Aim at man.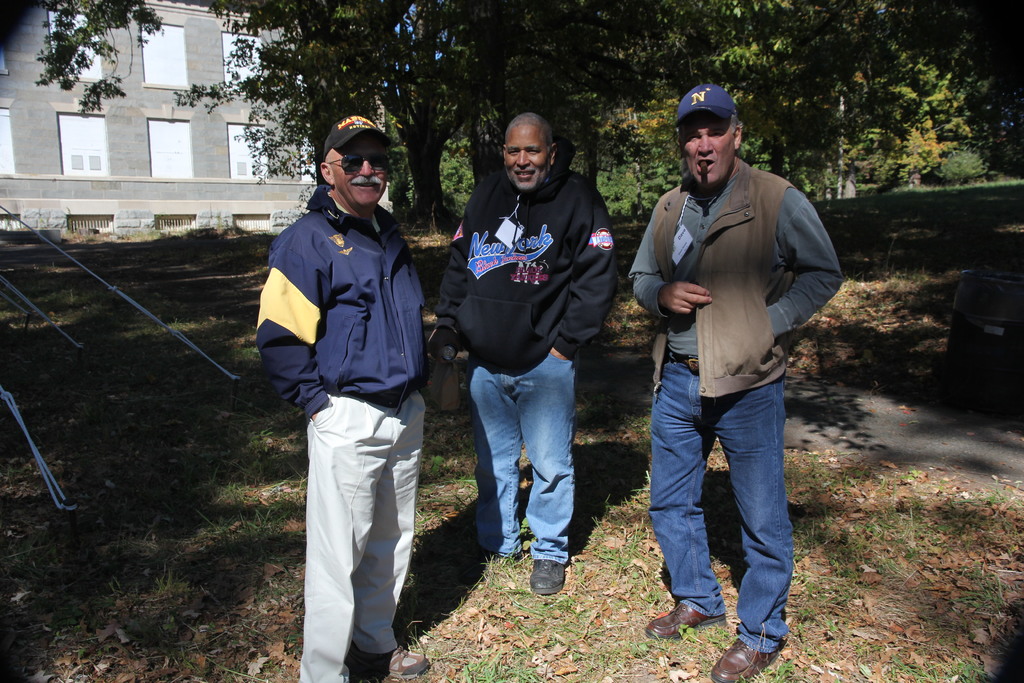
Aimed at (left=641, top=108, right=835, bottom=657).
